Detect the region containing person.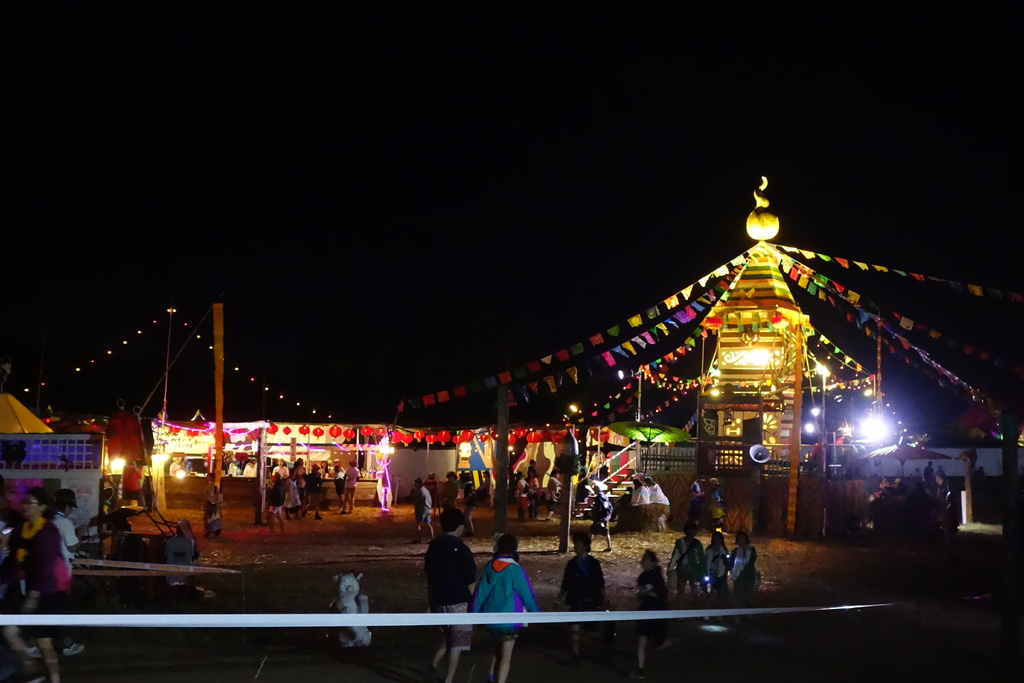
[297, 459, 322, 525].
